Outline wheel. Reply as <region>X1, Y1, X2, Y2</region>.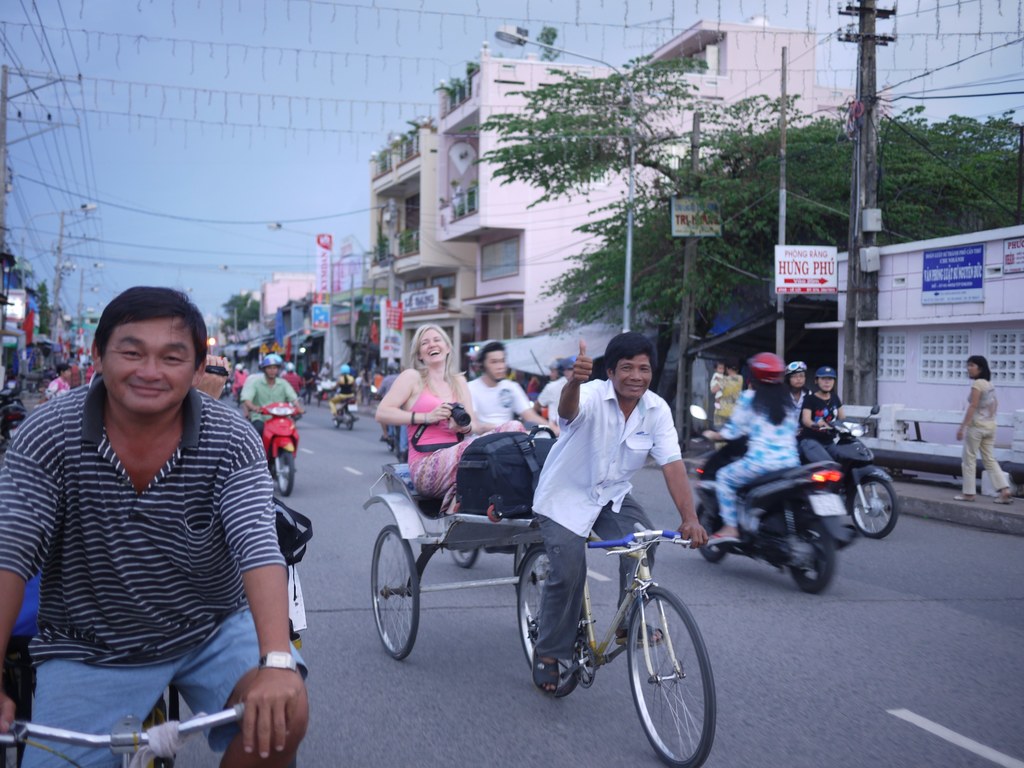
<region>276, 452, 295, 495</region>.
